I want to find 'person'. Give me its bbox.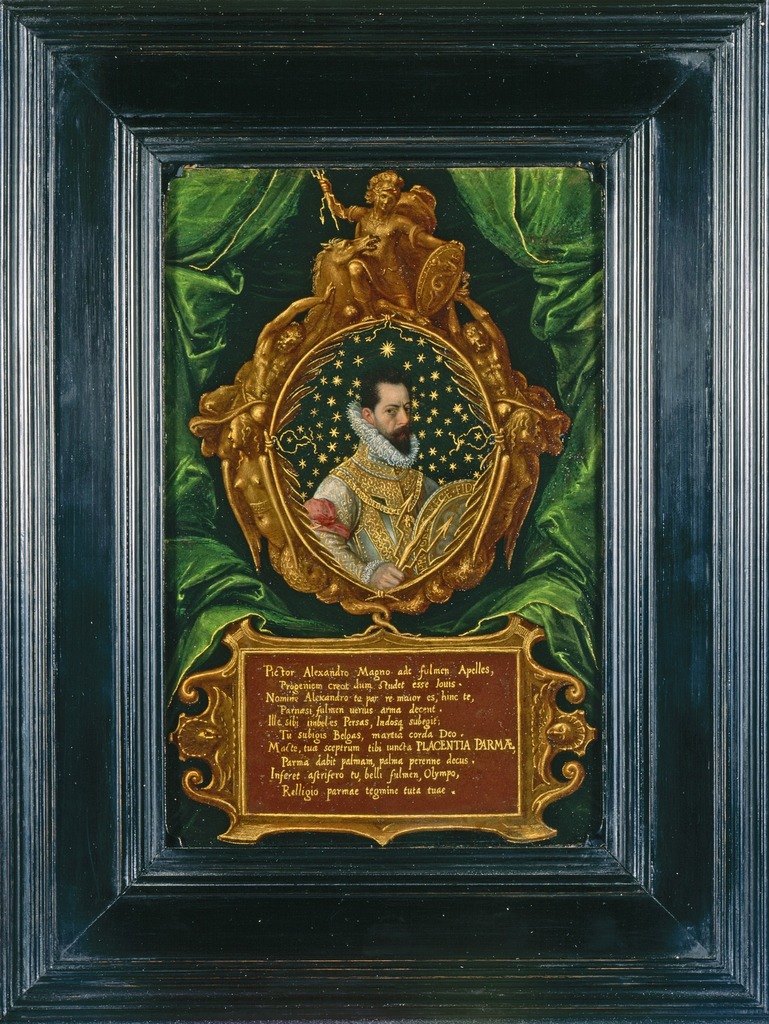
312,167,469,323.
